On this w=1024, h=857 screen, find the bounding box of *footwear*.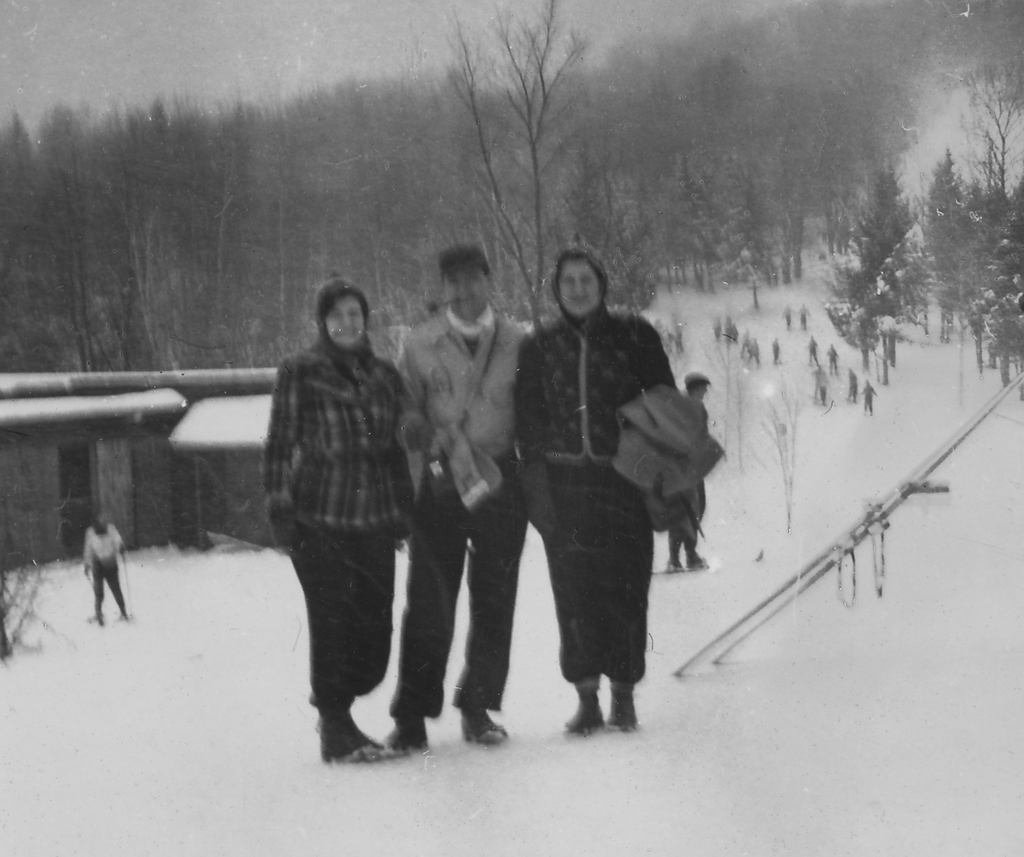
Bounding box: crop(387, 711, 429, 755).
